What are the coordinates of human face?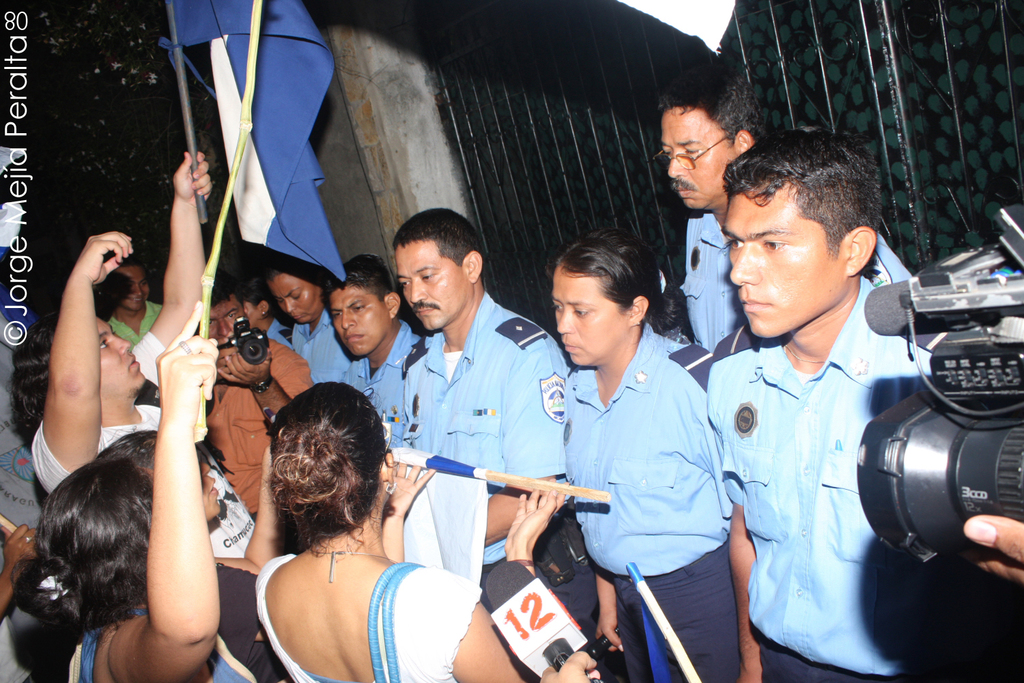
<box>328,289,385,356</box>.
